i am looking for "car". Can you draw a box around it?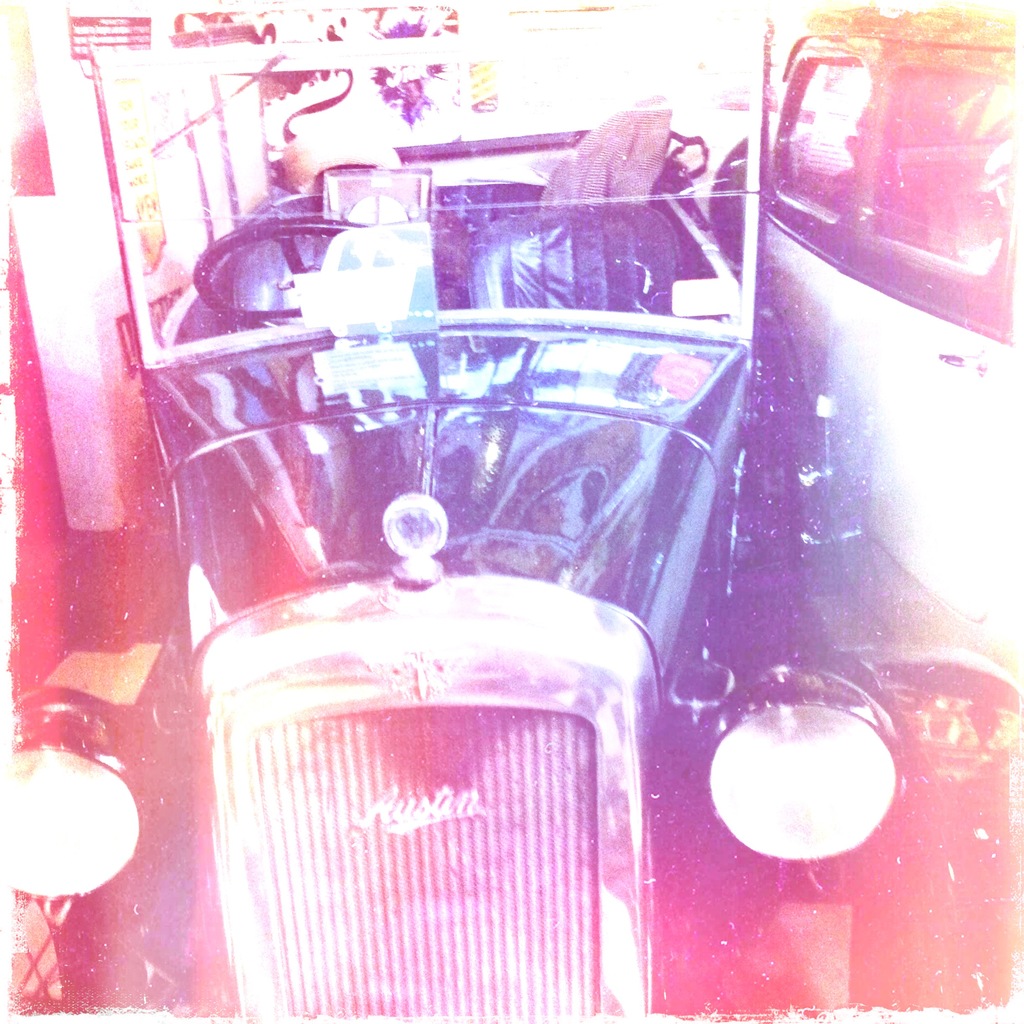
Sure, the bounding box is (left=719, top=15, right=1023, bottom=705).
